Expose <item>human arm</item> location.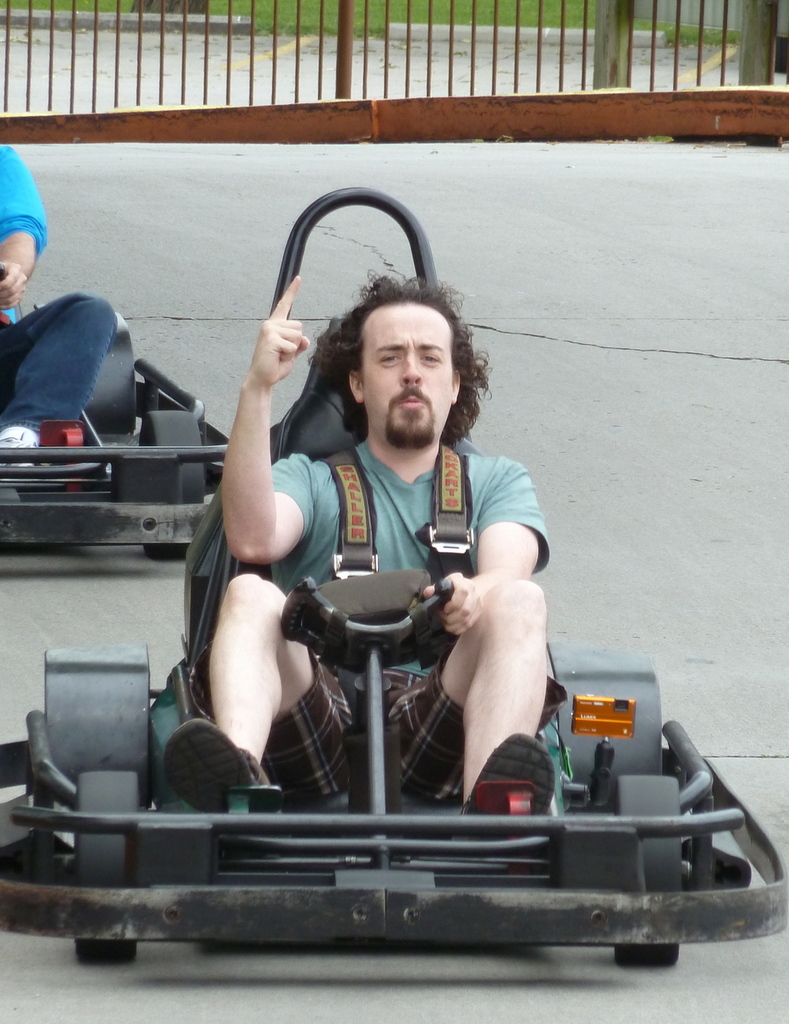
Exposed at l=215, t=274, r=317, b=555.
